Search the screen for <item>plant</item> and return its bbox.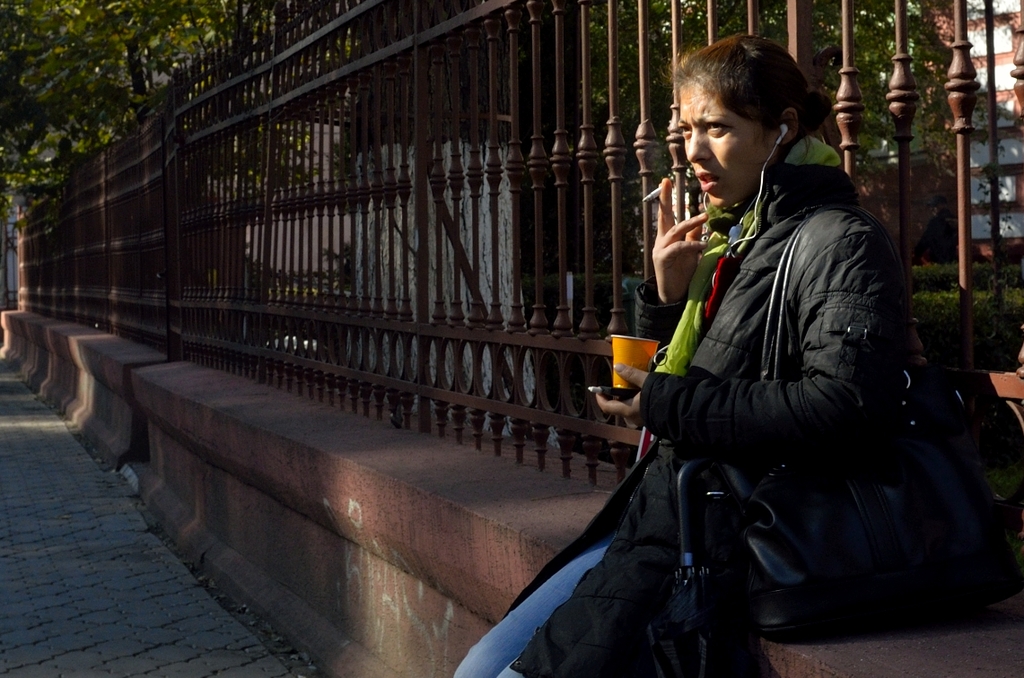
Found: {"x1": 522, "y1": 258, "x2": 1023, "y2": 362}.
